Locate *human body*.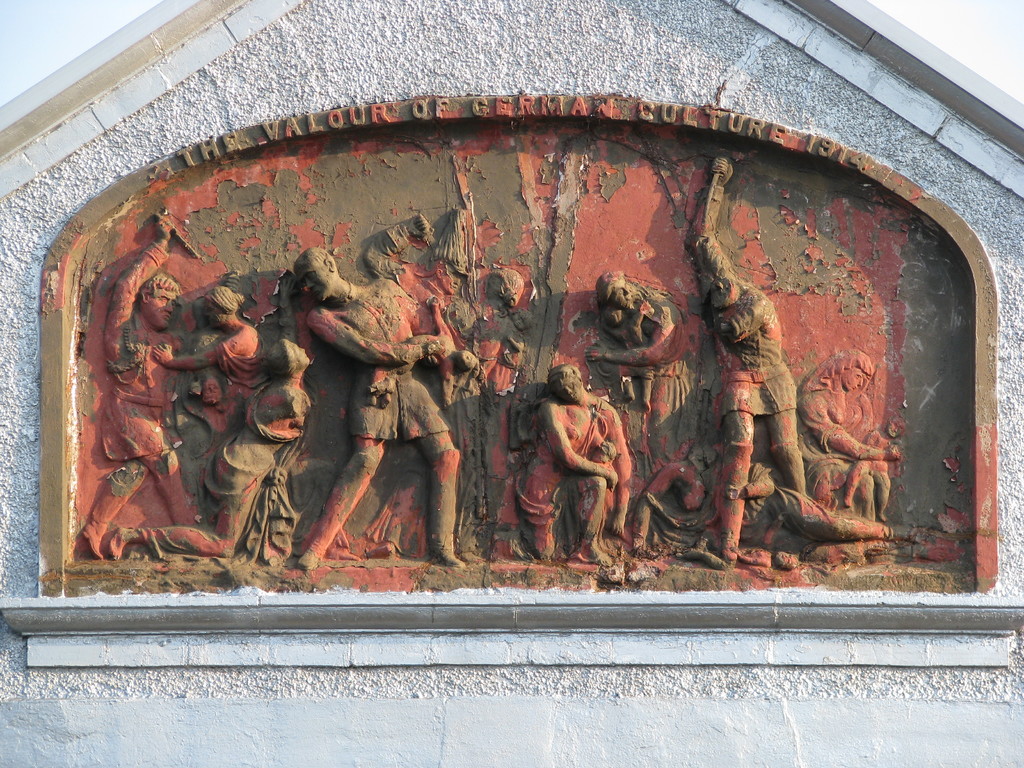
Bounding box: bbox(580, 259, 687, 513).
